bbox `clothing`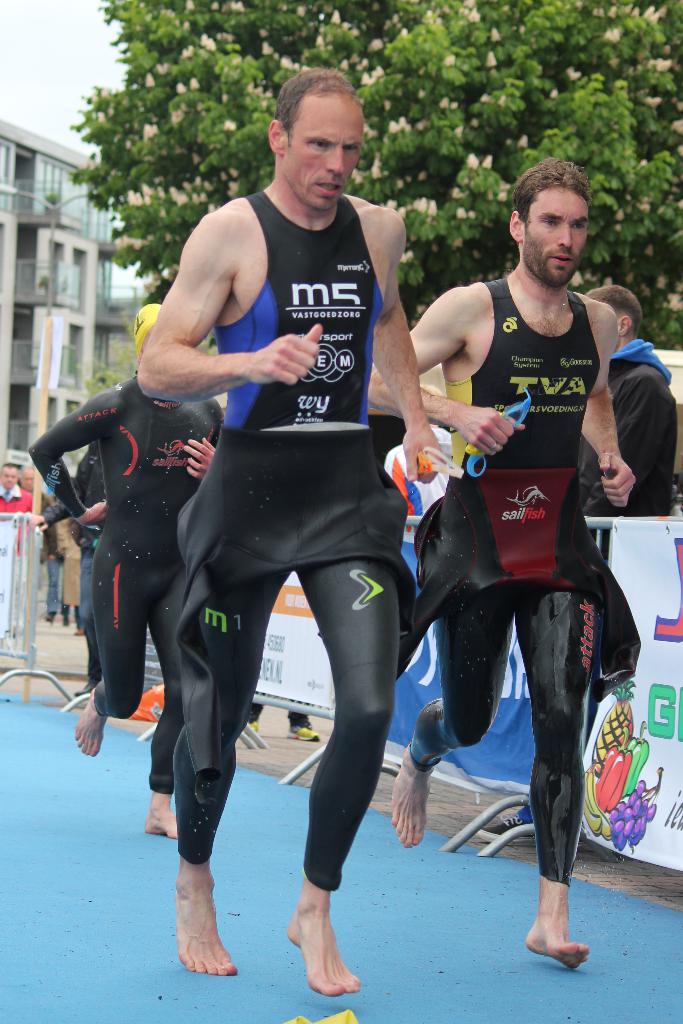
{"x1": 37, "y1": 375, "x2": 249, "y2": 733}
